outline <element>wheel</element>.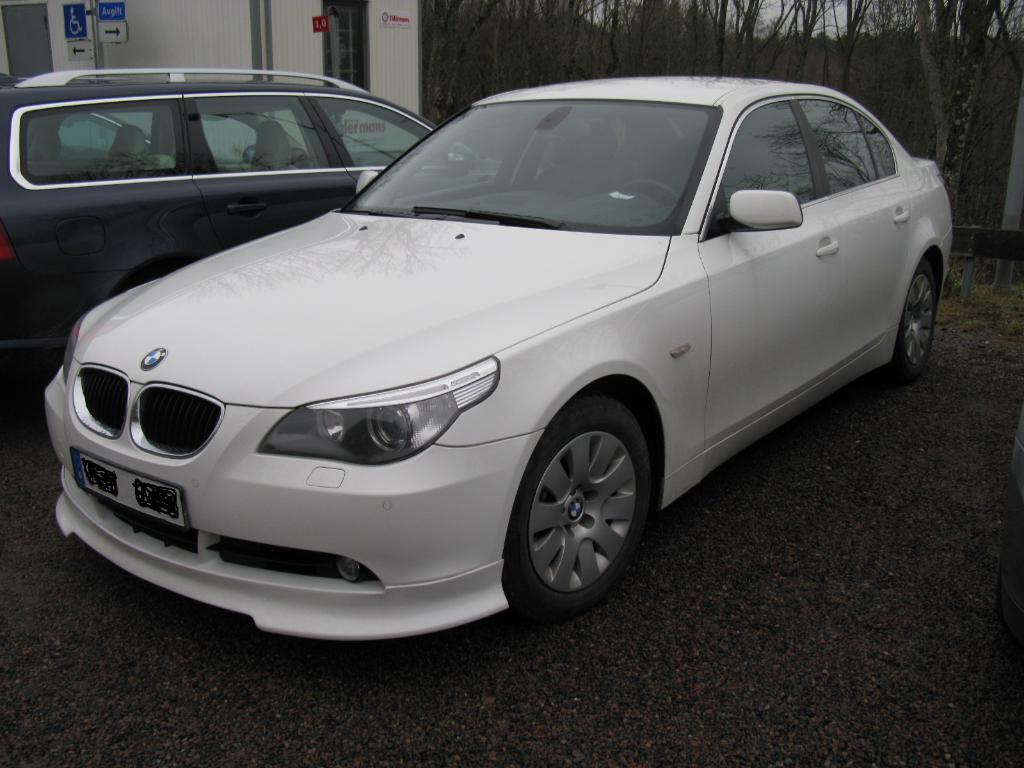
Outline: BBox(874, 257, 940, 380).
